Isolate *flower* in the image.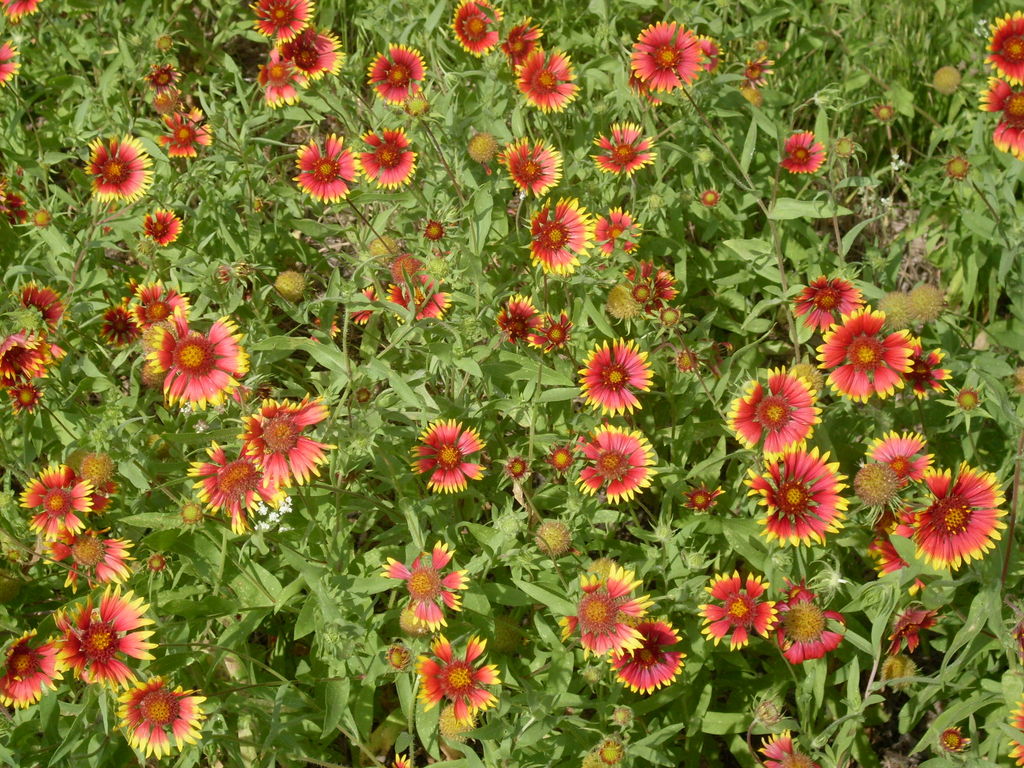
Isolated region: [left=555, top=560, right=650, bottom=659].
